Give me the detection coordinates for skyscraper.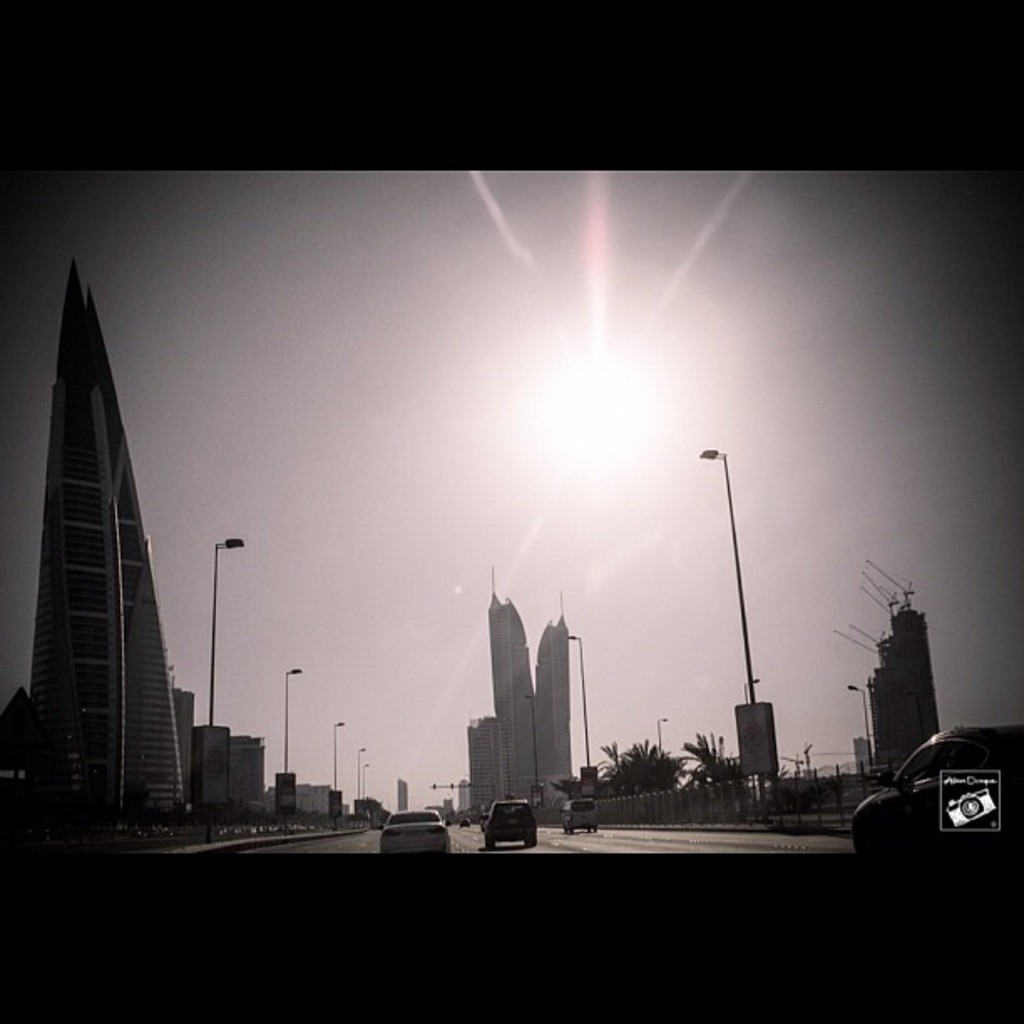
[5,251,223,843].
